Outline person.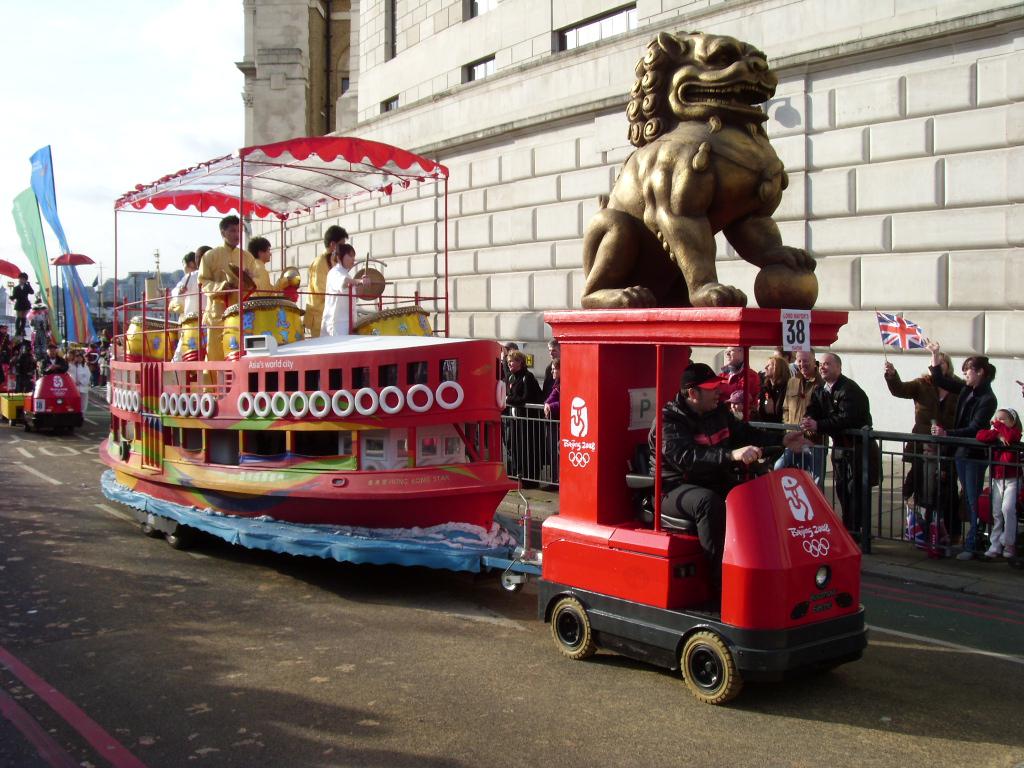
Outline: locate(247, 236, 302, 298).
